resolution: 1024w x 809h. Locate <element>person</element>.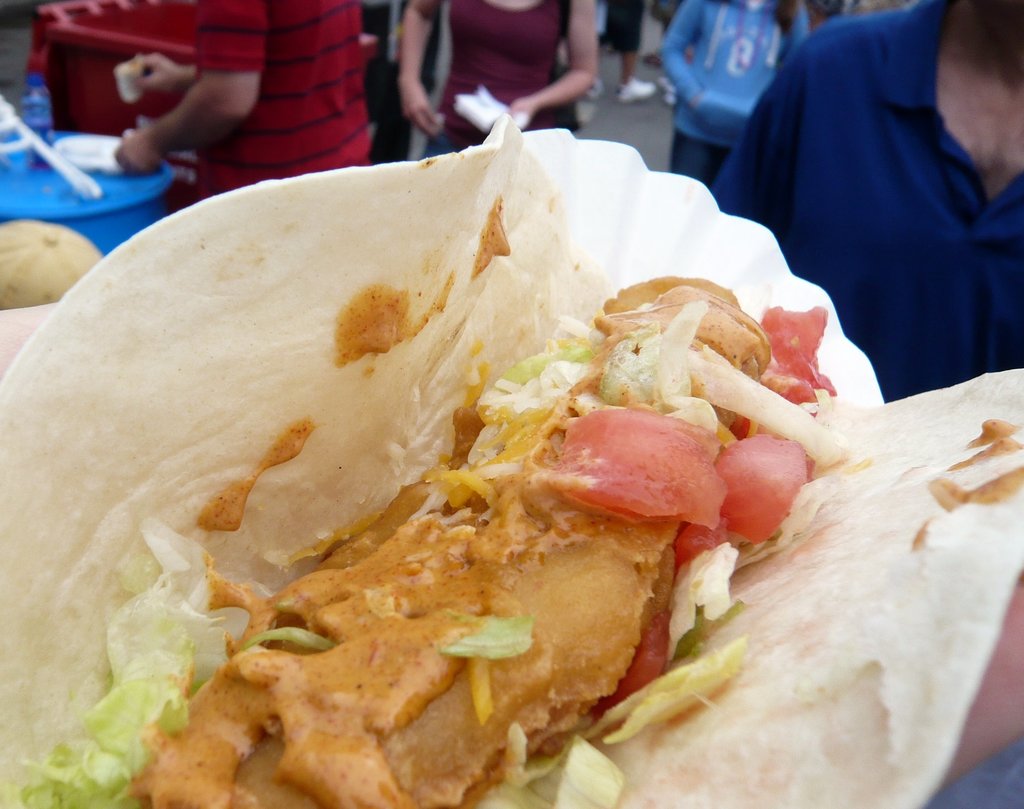
717,0,1023,403.
